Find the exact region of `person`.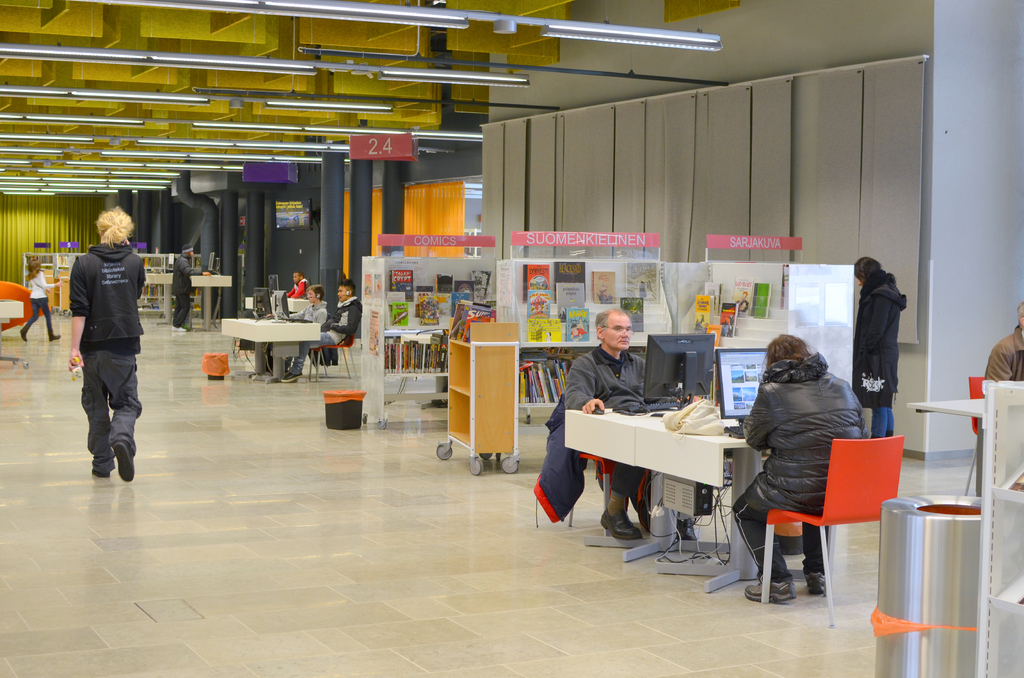
Exact region: (left=566, top=307, right=702, bottom=540).
